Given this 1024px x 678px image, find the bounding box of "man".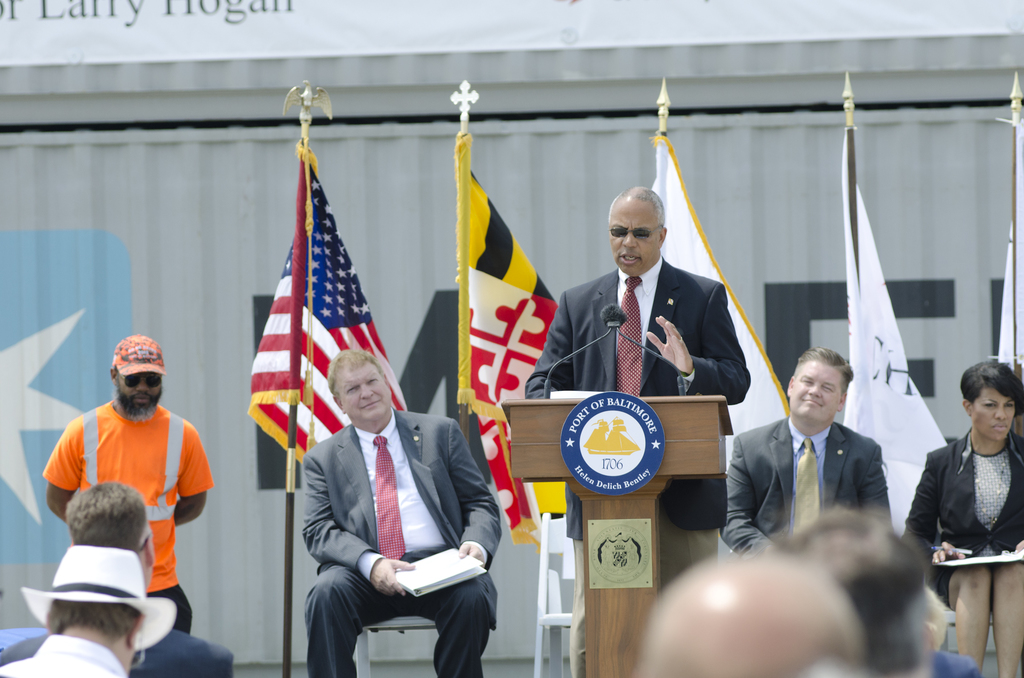
{"x1": 300, "y1": 349, "x2": 504, "y2": 677}.
